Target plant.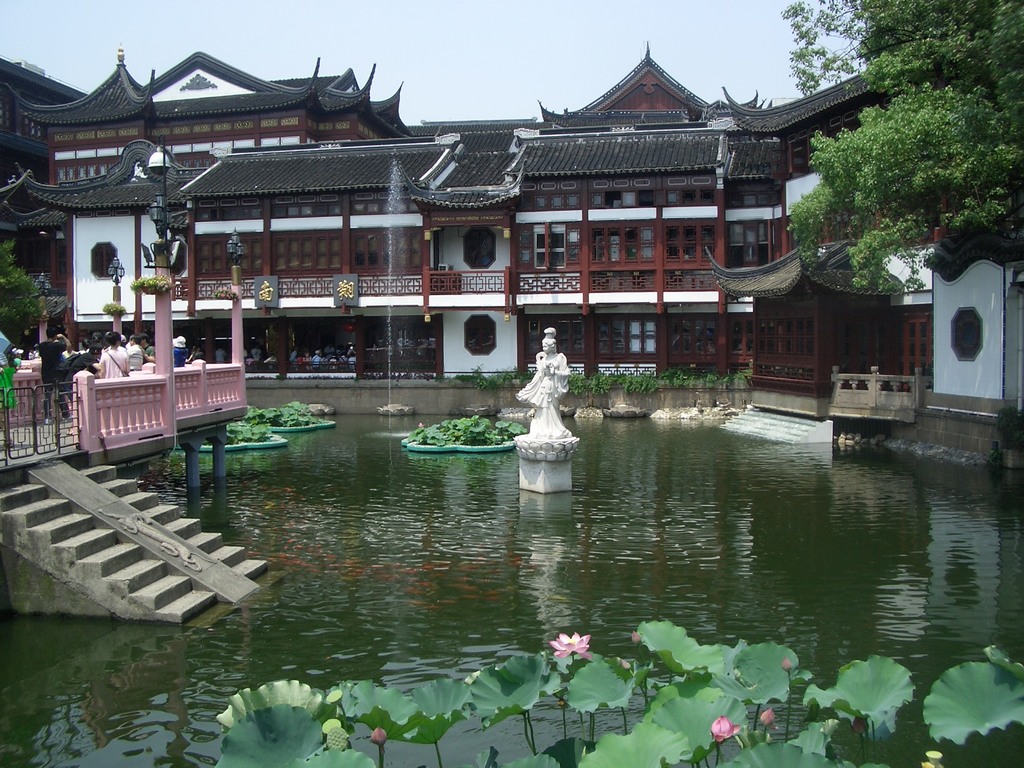
Target region: region(102, 299, 127, 312).
